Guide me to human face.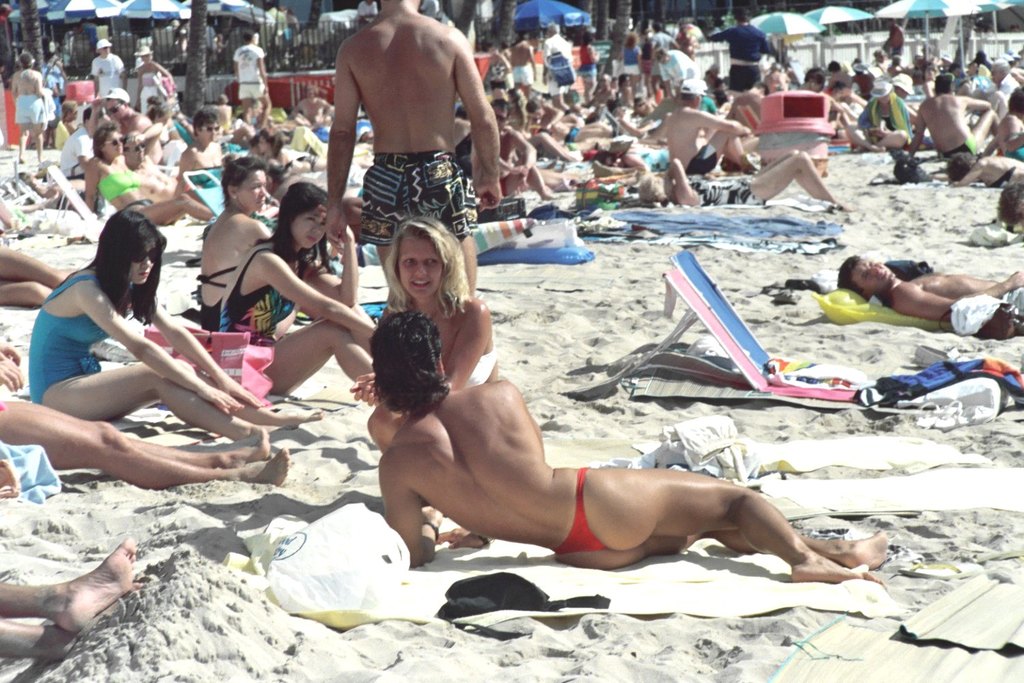
Guidance: rect(199, 116, 218, 145).
